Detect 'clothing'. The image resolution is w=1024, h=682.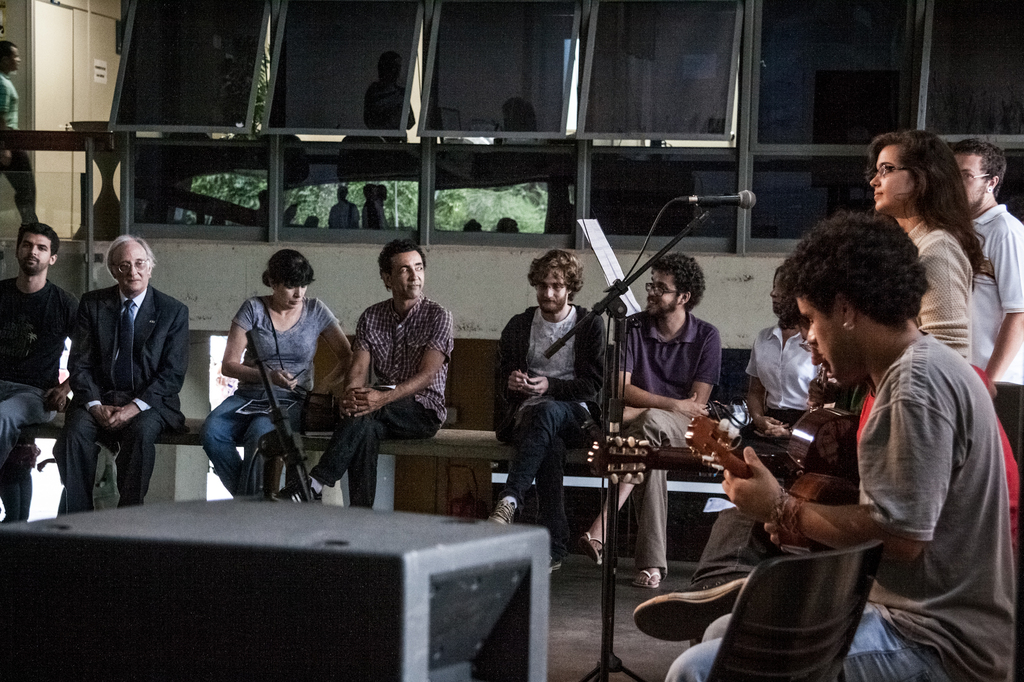
pyautogui.locateOnScreen(205, 299, 398, 501).
